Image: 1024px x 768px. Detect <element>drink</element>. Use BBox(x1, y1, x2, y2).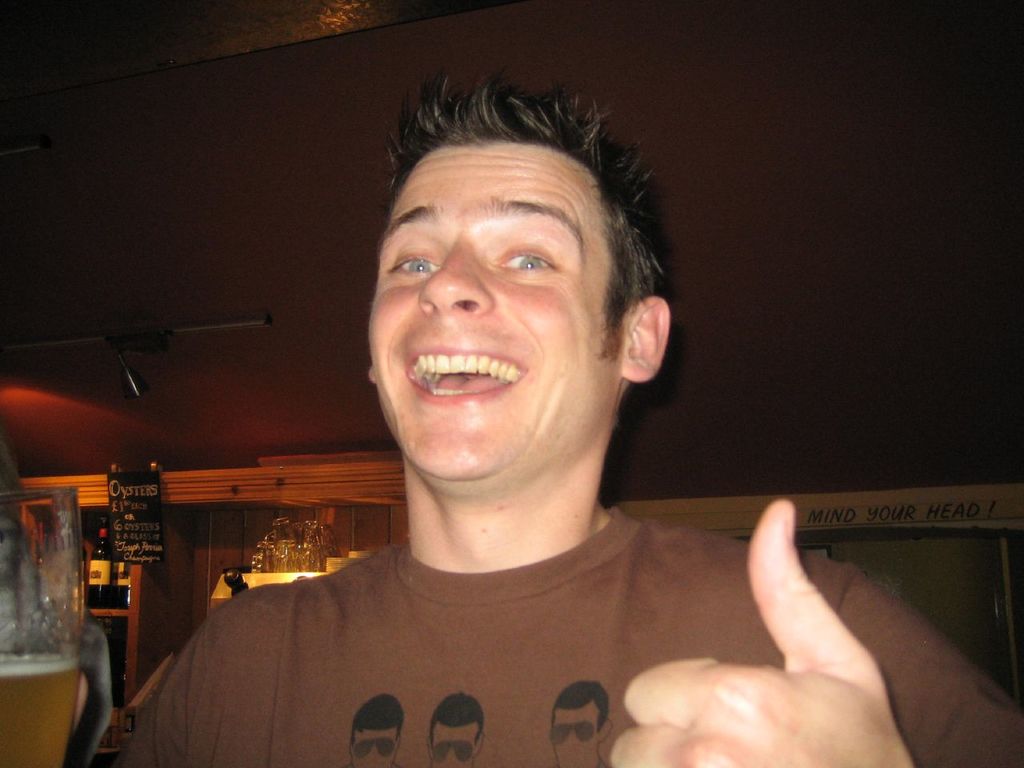
BBox(80, 522, 116, 612).
